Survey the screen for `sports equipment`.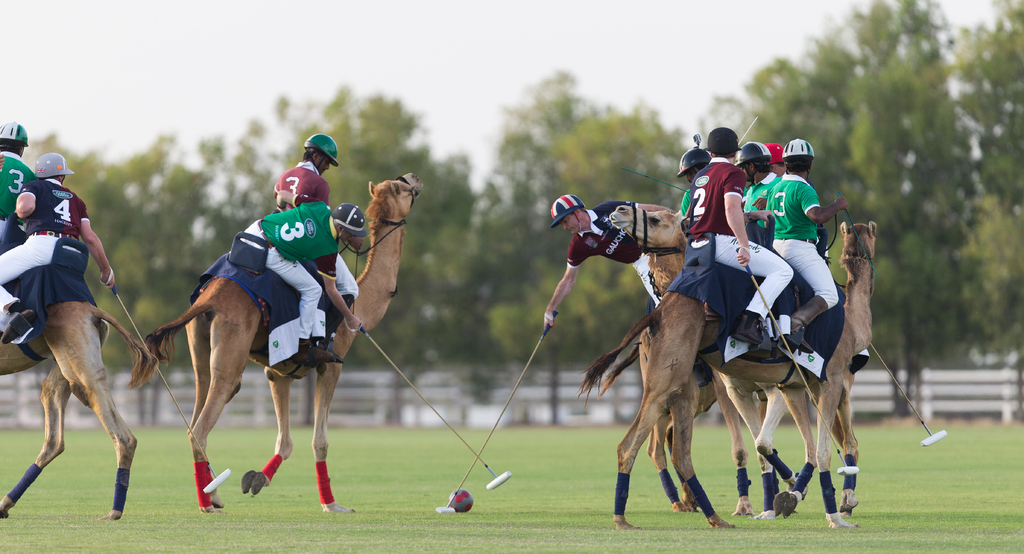
Survey found: 305, 134, 339, 167.
